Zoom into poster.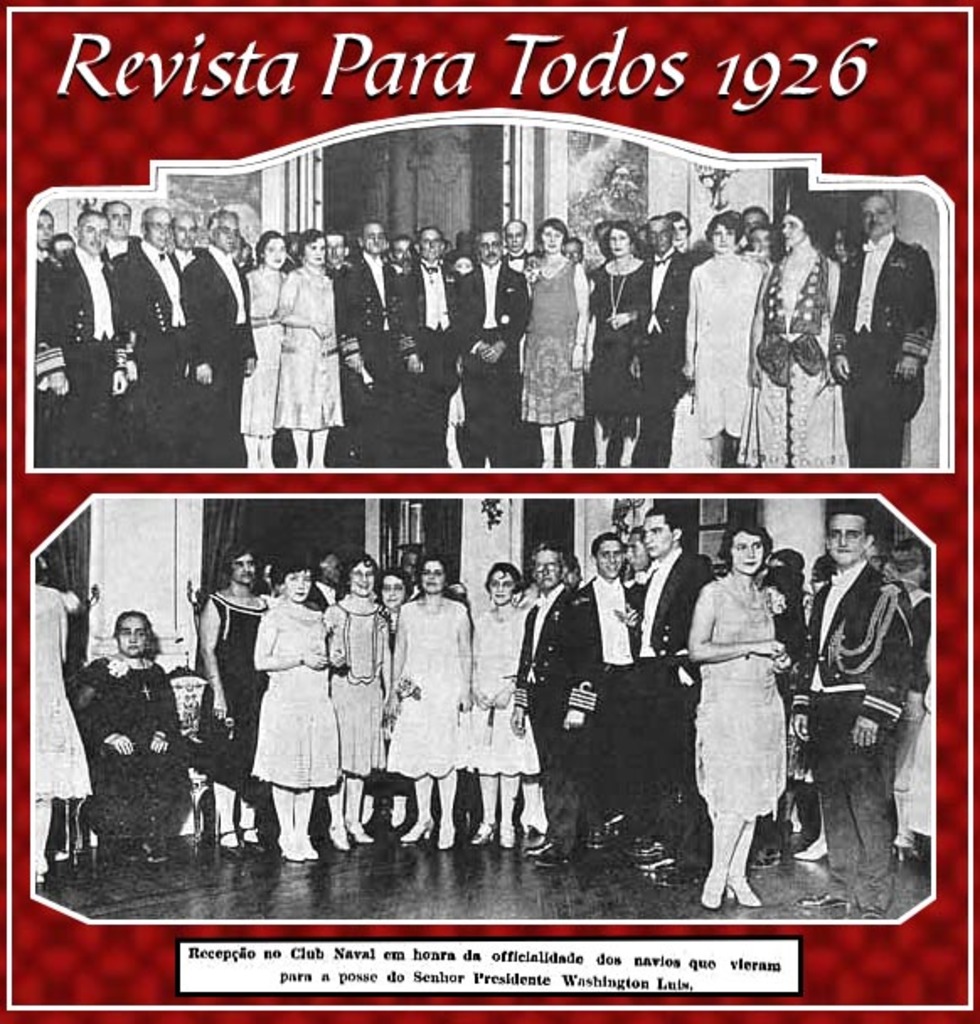
Zoom target: BBox(0, 0, 978, 1022).
